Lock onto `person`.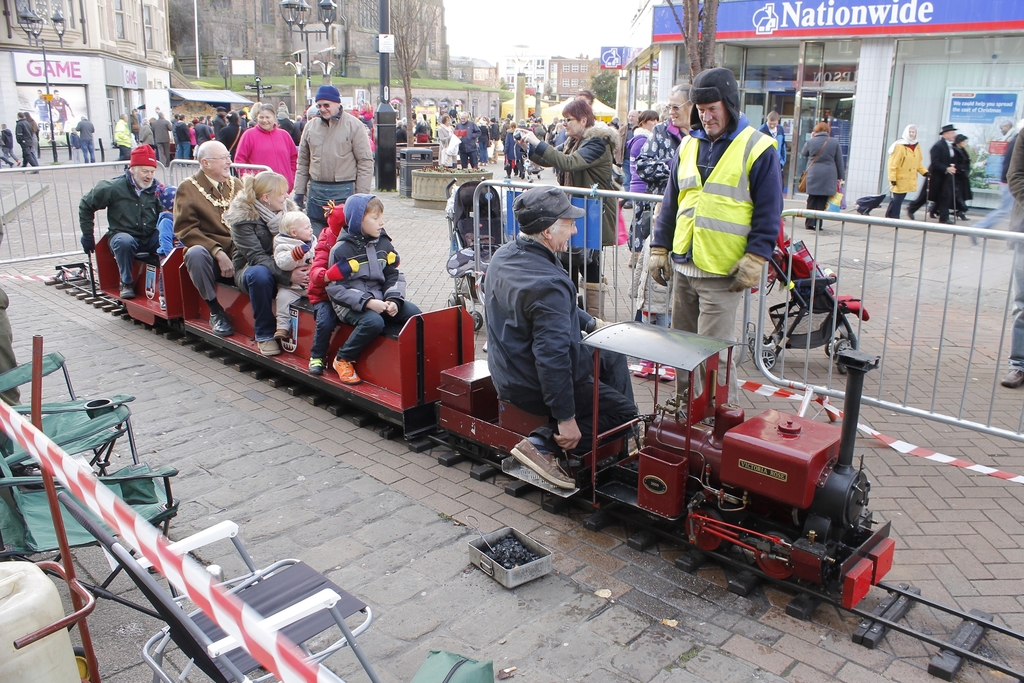
Locked: bbox(949, 136, 979, 229).
